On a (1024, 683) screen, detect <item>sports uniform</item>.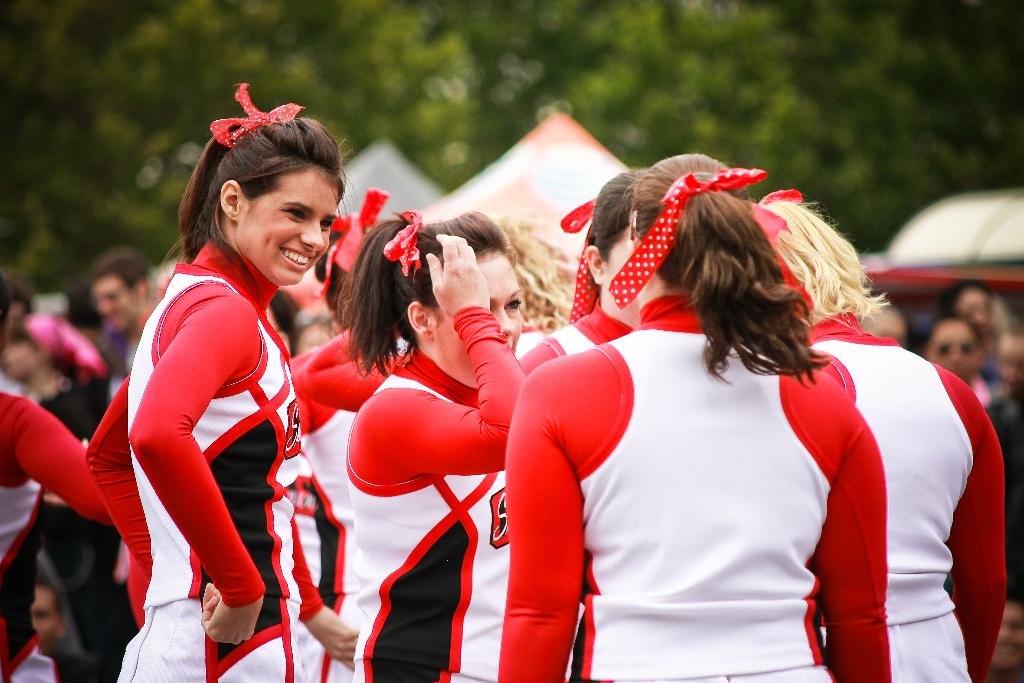
Rect(58, 164, 317, 659).
